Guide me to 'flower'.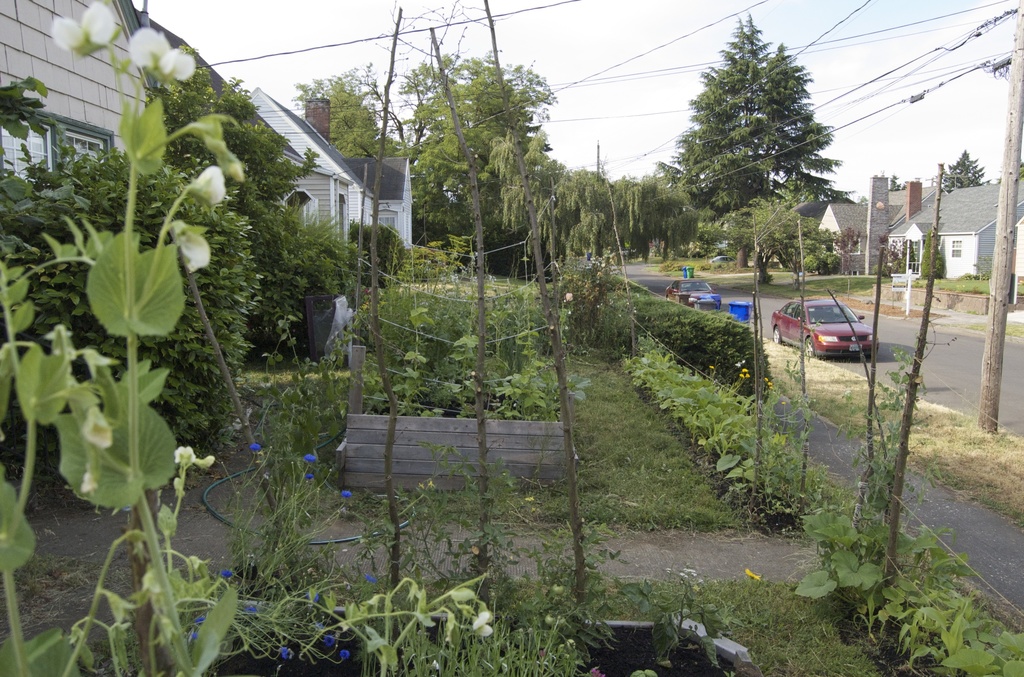
Guidance: bbox=(308, 597, 324, 609).
